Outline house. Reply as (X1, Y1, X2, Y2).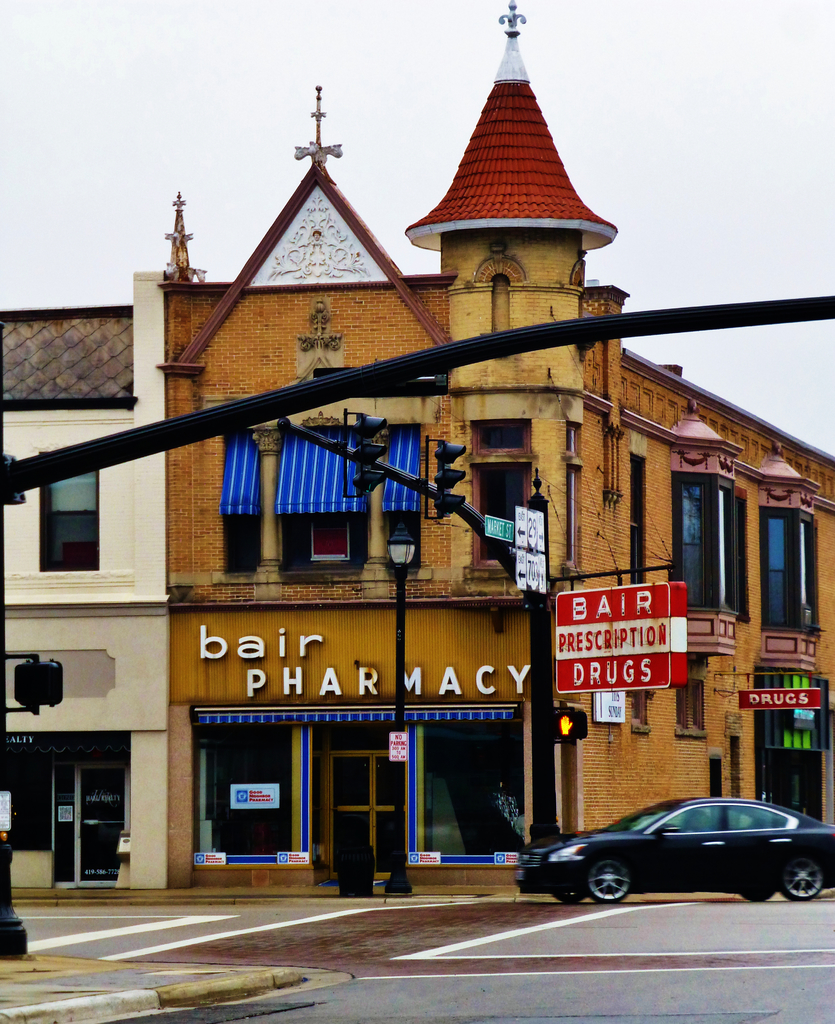
(0, 269, 166, 892).
